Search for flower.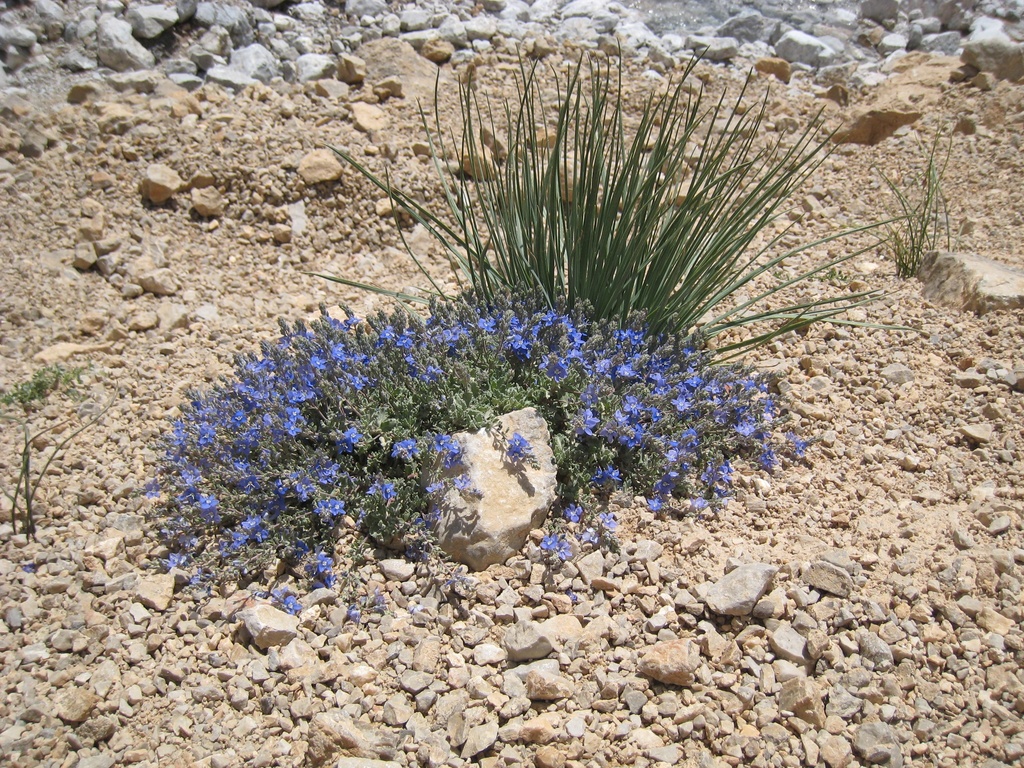
Found at {"left": 506, "top": 433, "right": 531, "bottom": 457}.
